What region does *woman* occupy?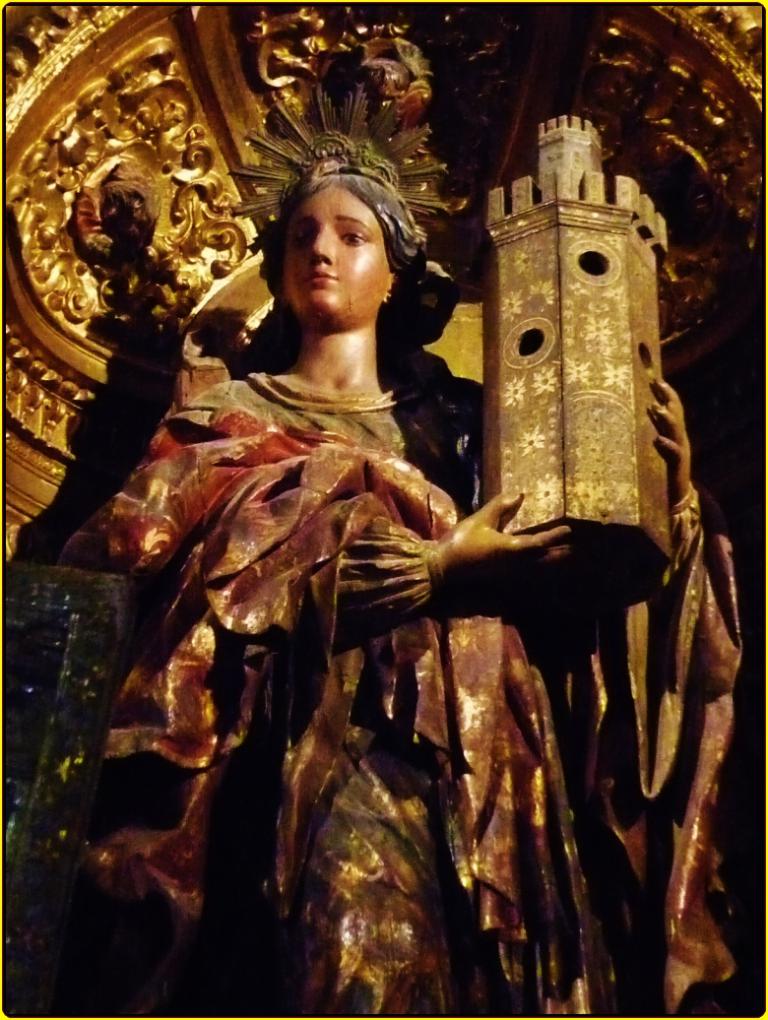
bbox=[58, 81, 761, 1019].
